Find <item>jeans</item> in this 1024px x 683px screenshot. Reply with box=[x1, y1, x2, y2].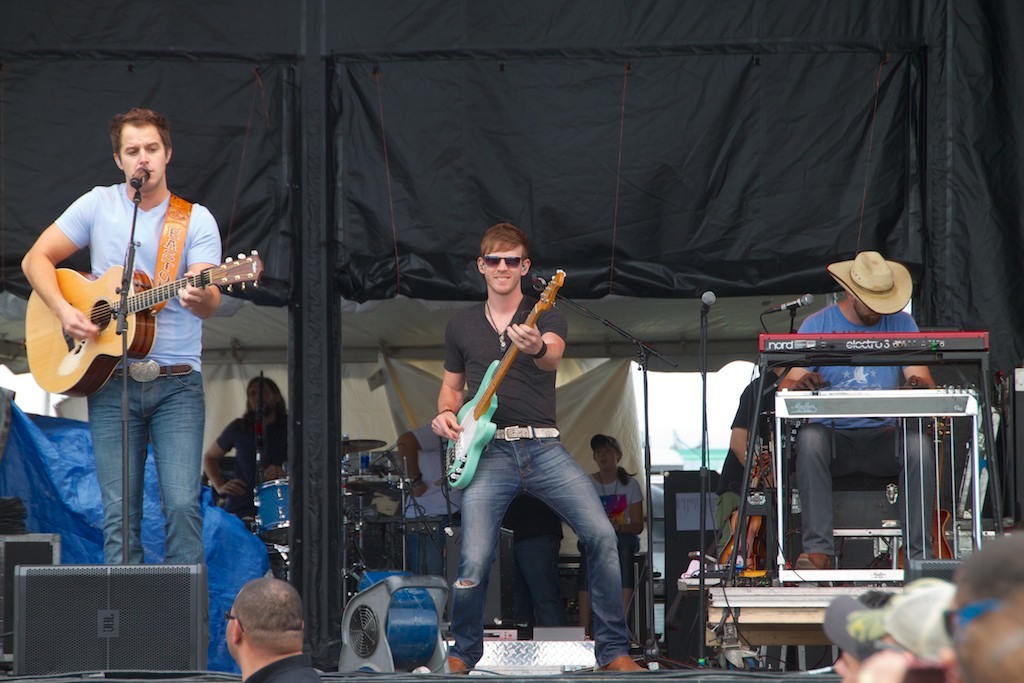
box=[87, 376, 205, 565].
